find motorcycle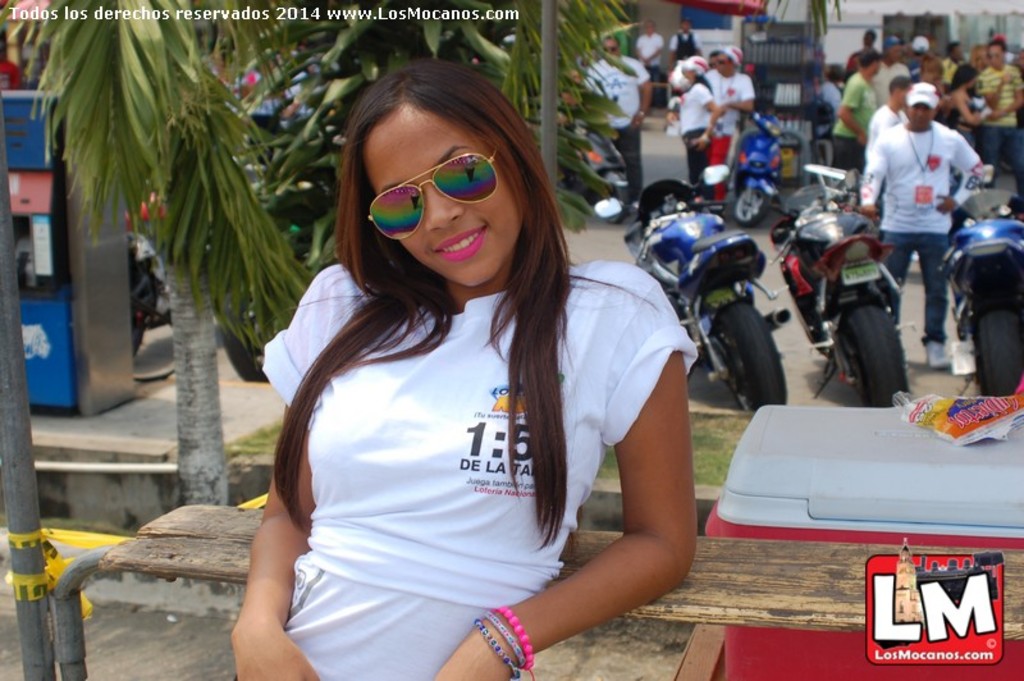
box(790, 193, 924, 389)
